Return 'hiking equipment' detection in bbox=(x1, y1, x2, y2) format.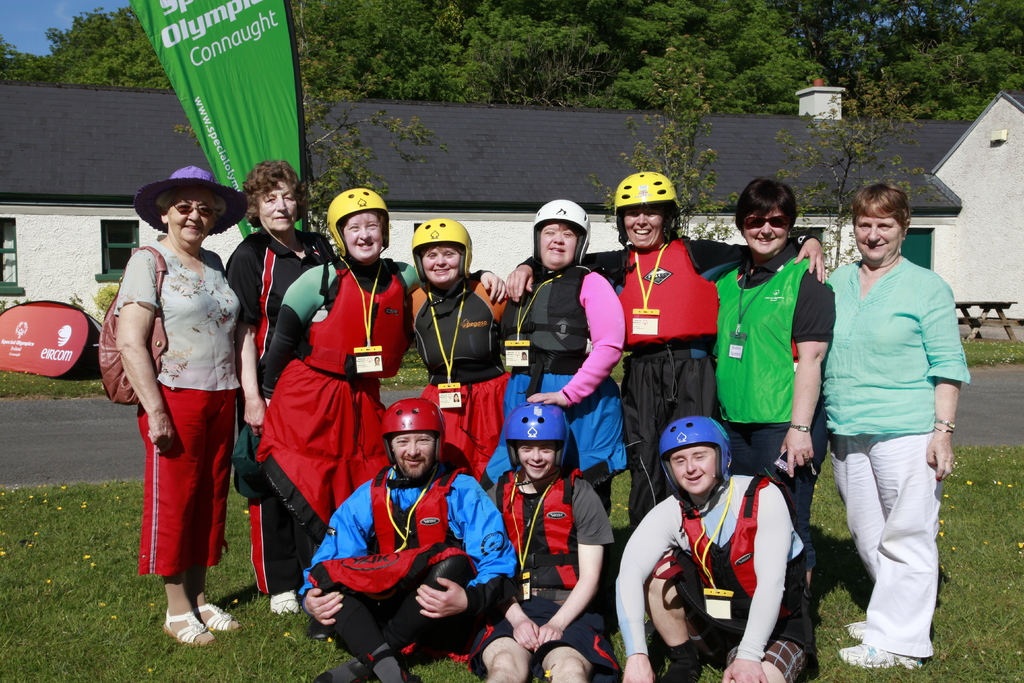
bbox=(611, 170, 687, 255).
